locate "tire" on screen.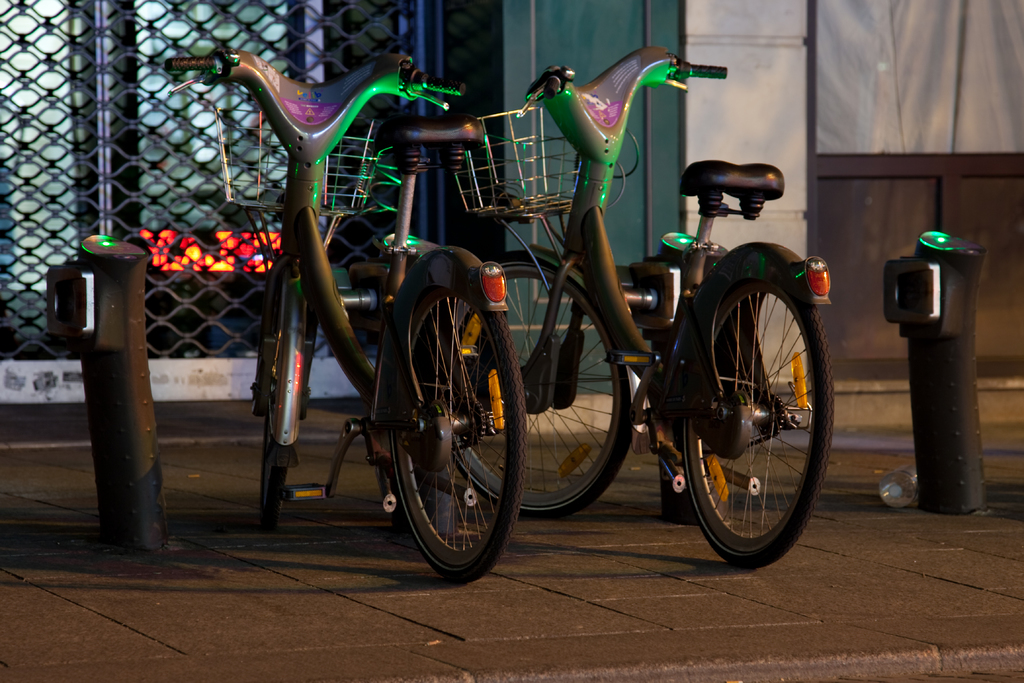
On screen at Rect(259, 264, 302, 522).
